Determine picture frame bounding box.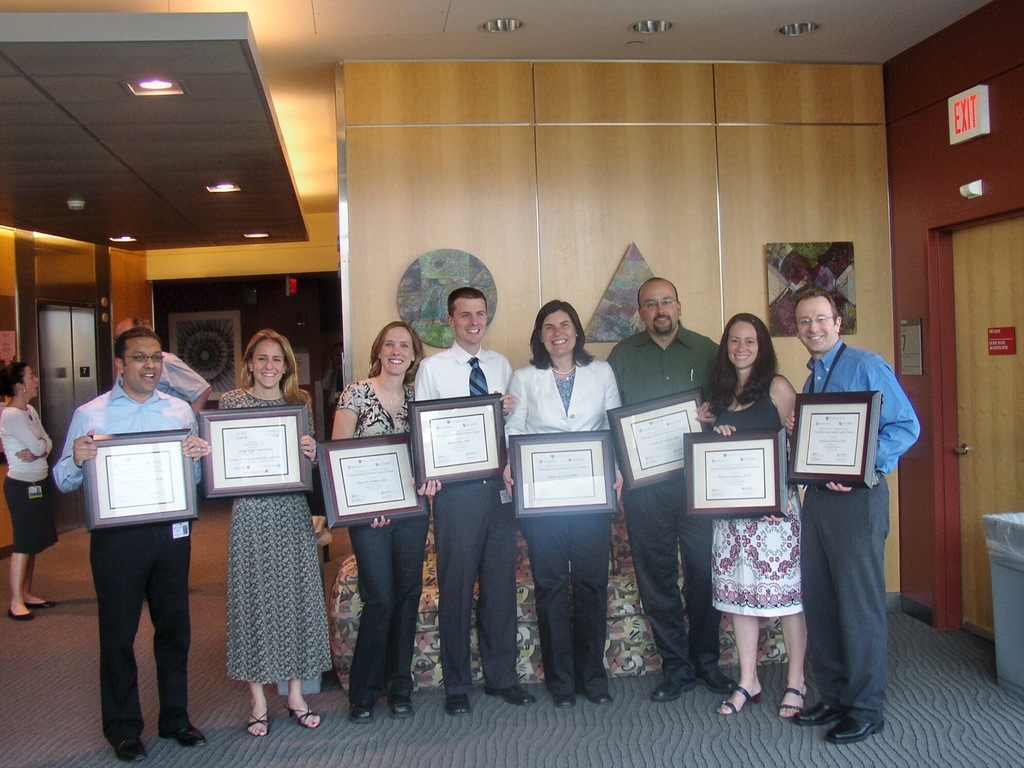
Determined: left=607, top=387, right=703, bottom=490.
